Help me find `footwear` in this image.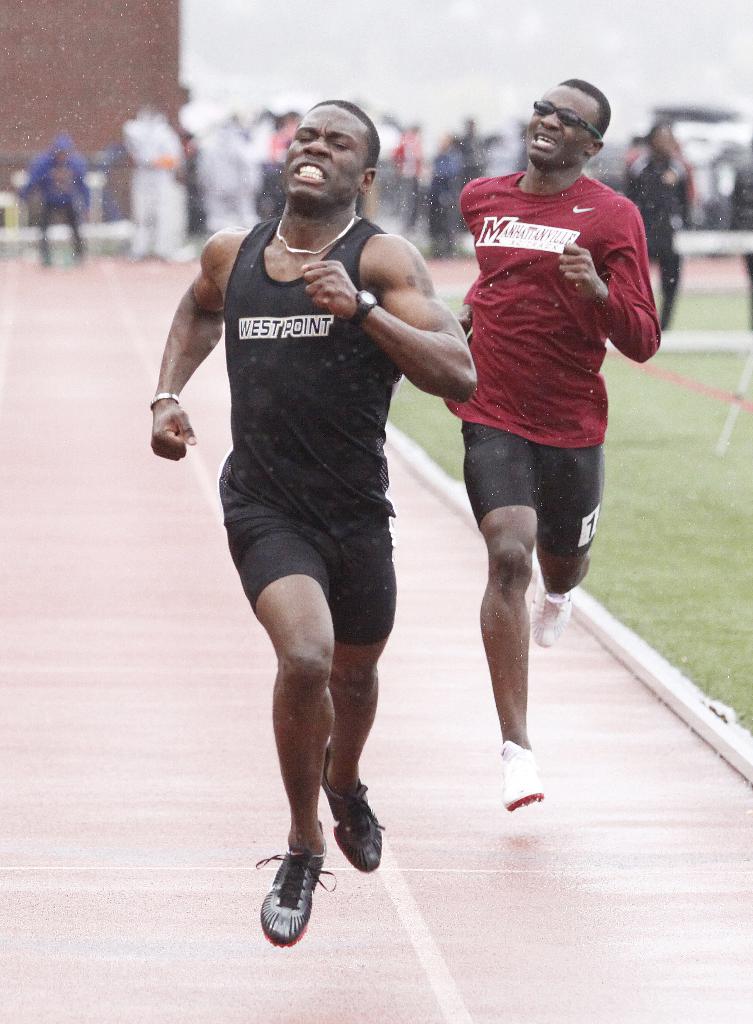
Found it: [left=493, top=745, right=555, bottom=819].
